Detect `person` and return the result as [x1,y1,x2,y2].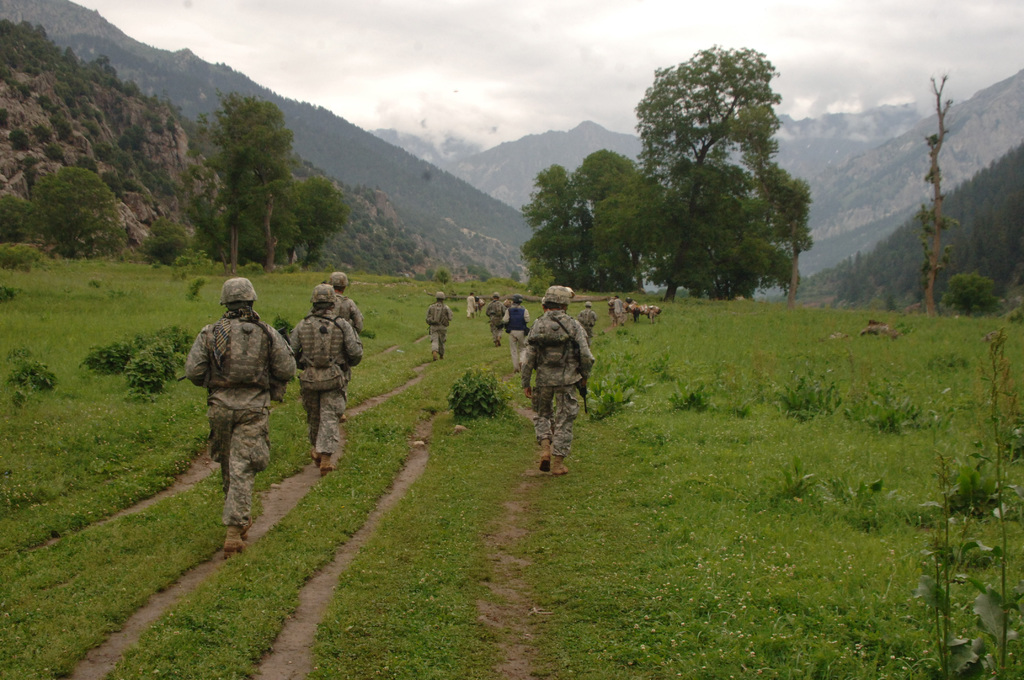
[502,293,529,375].
